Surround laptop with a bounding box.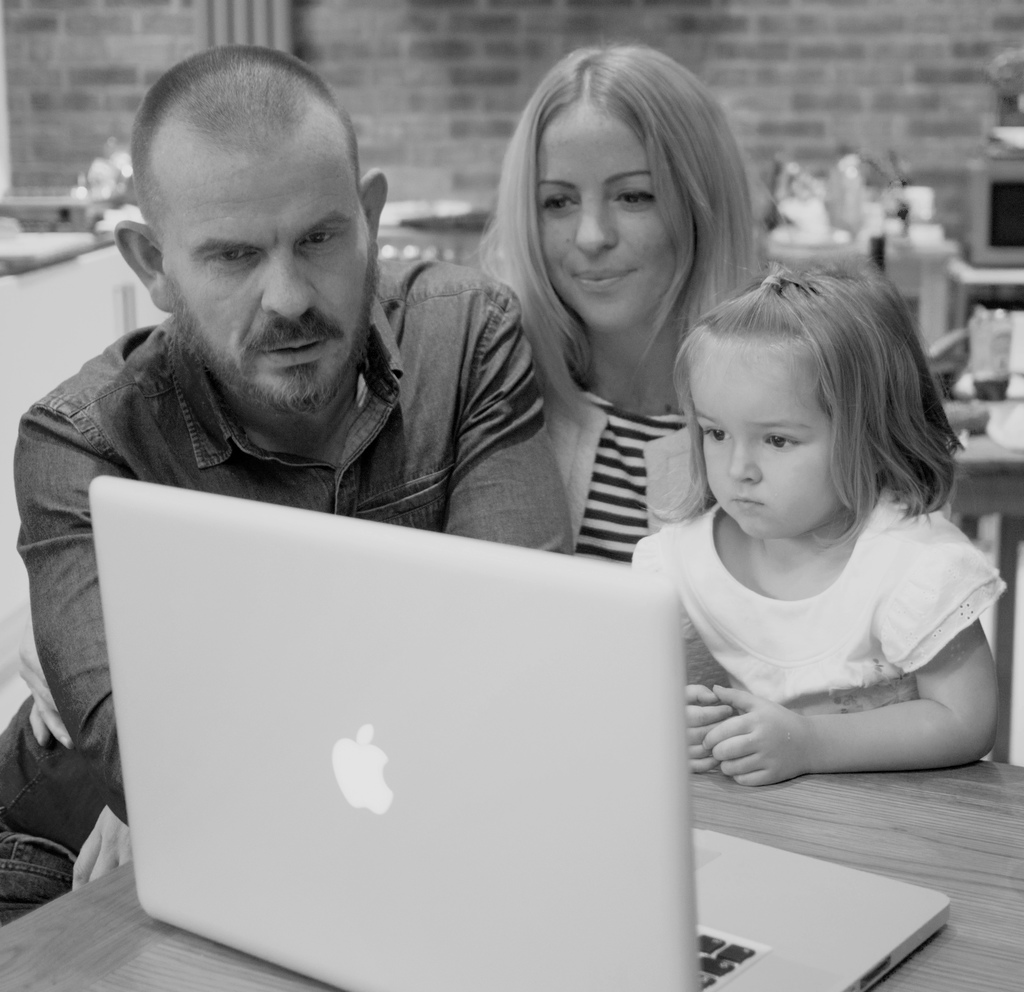
locate(85, 486, 951, 991).
